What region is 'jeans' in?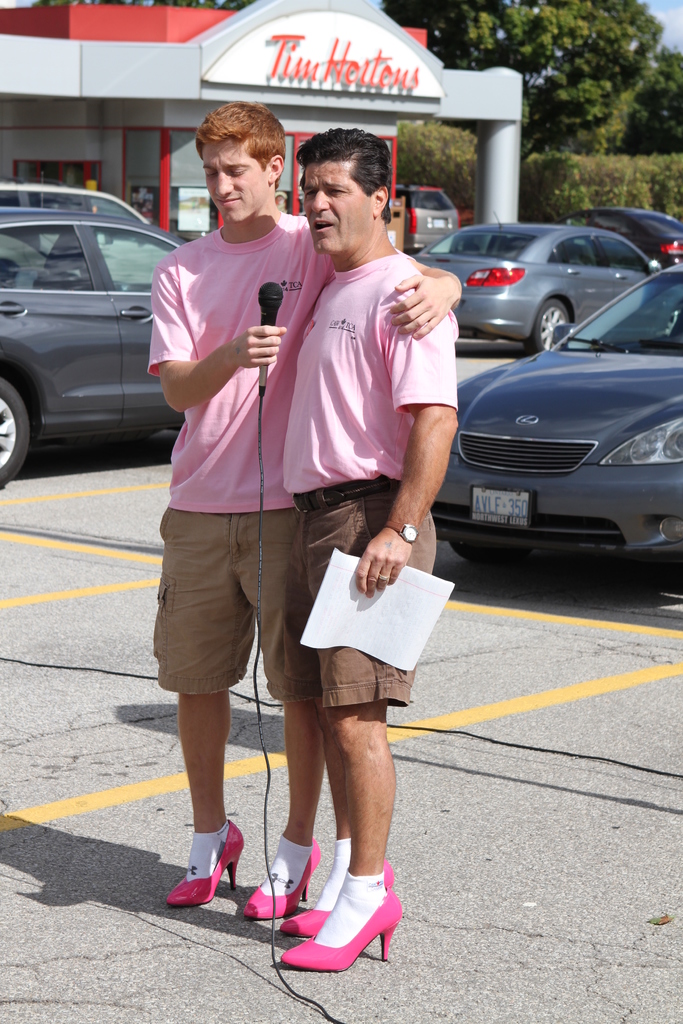
{"x1": 304, "y1": 493, "x2": 440, "y2": 701}.
